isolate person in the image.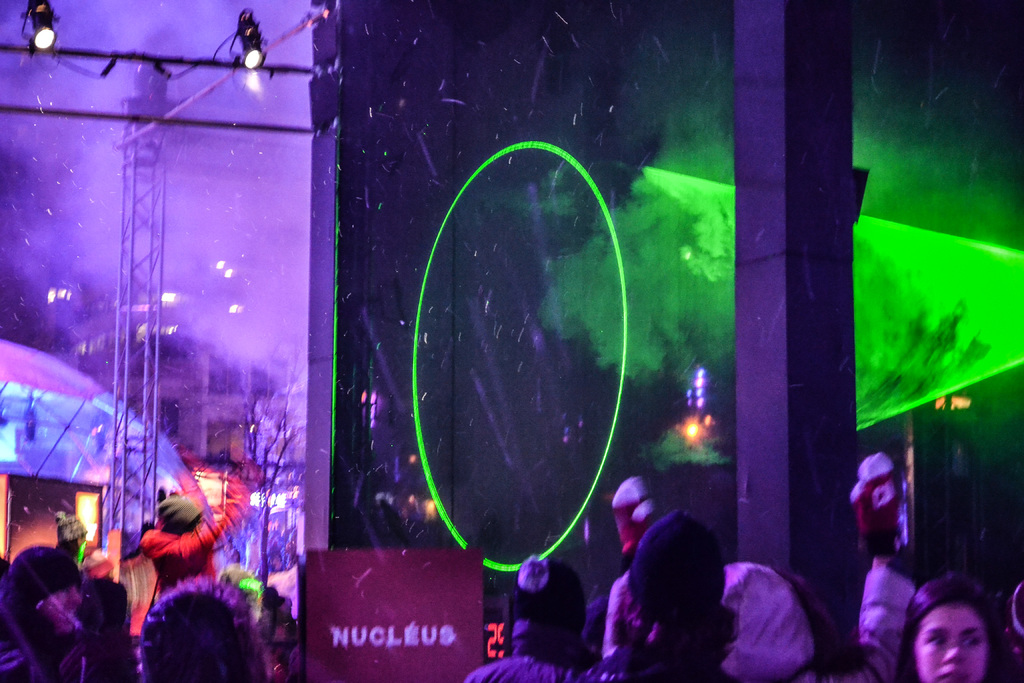
Isolated region: [132,580,291,682].
